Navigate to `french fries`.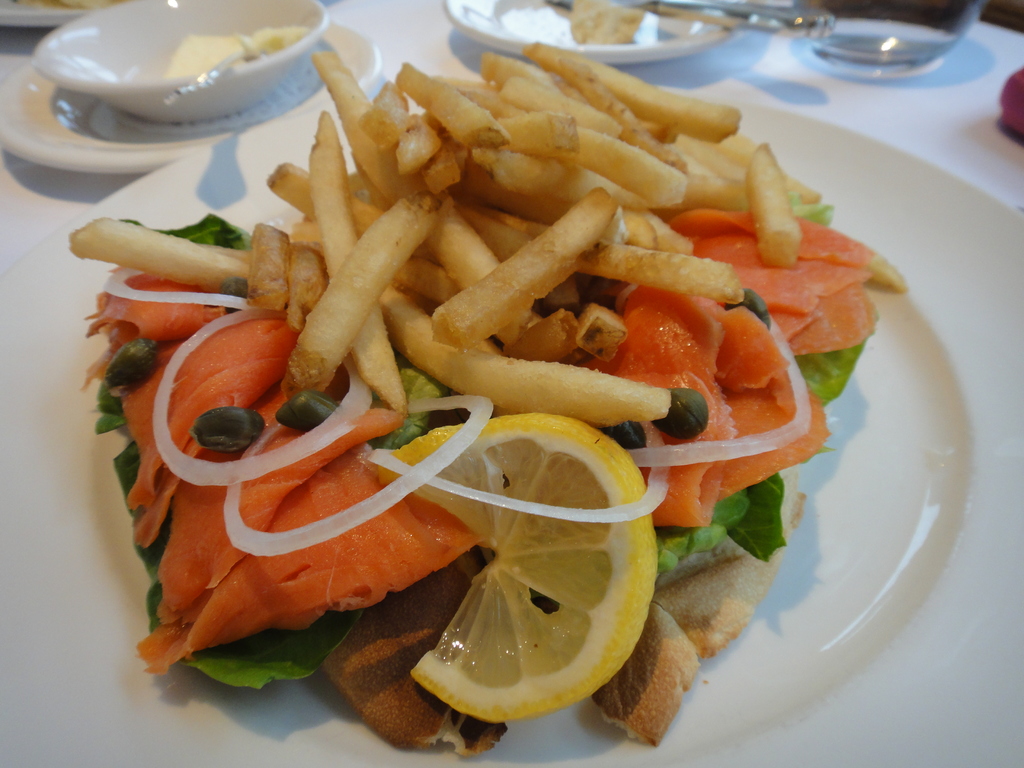
Navigation target: select_region(305, 44, 400, 212).
